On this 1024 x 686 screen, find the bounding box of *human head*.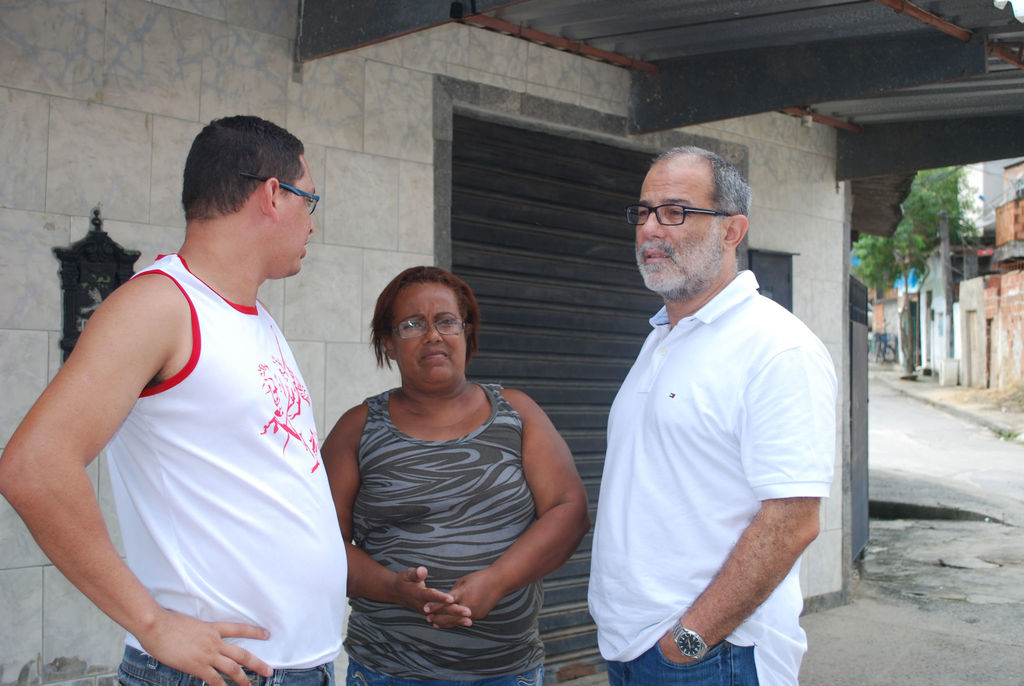
Bounding box: left=629, top=143, right=758, bottom=295.
